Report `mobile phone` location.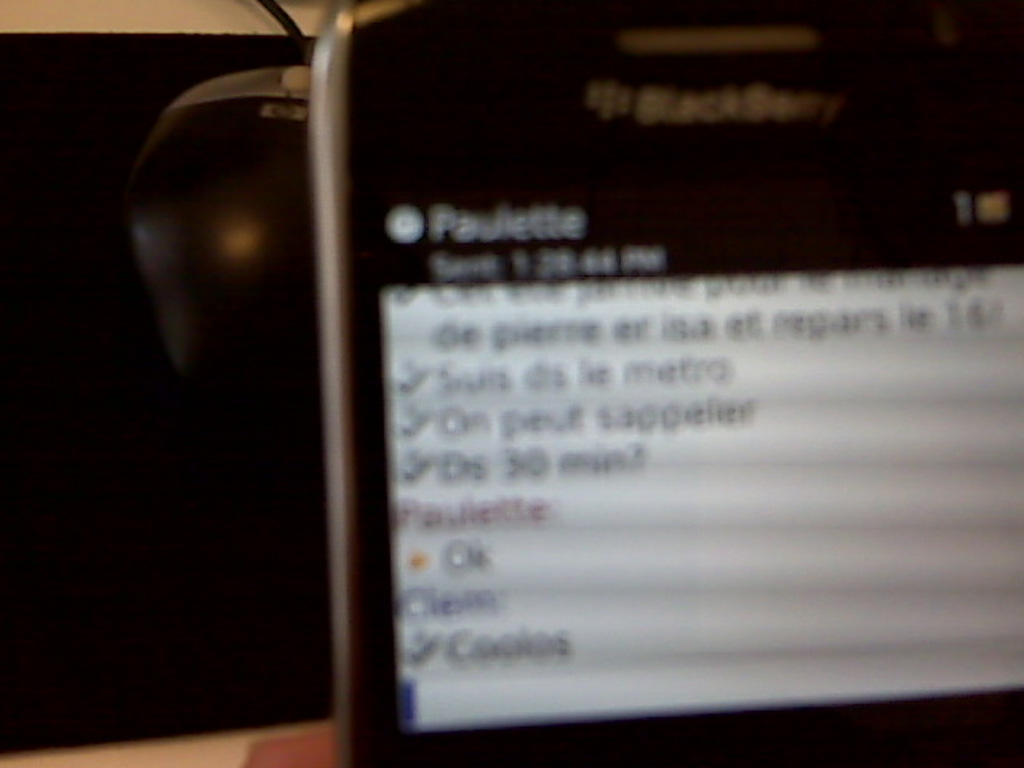
Report: (x1=309, y1=0, x2=1022, y2=766).
